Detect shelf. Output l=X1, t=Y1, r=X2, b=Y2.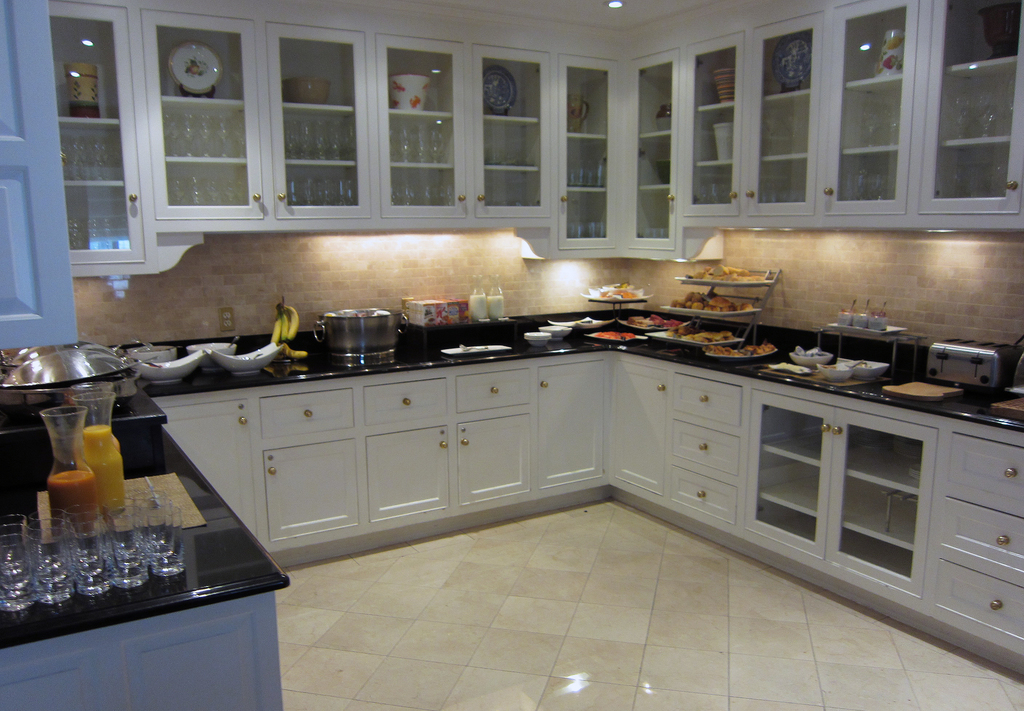
l=570, t=174, r=615, b=207.
